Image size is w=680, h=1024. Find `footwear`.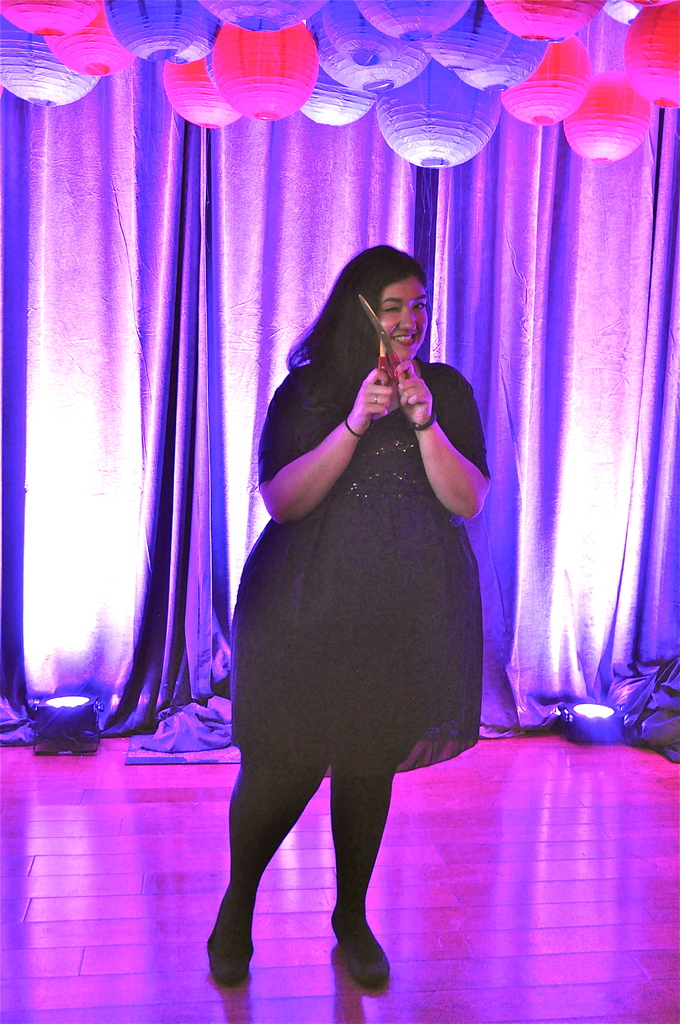
left=206, top=900, right=256, bottom=988.
